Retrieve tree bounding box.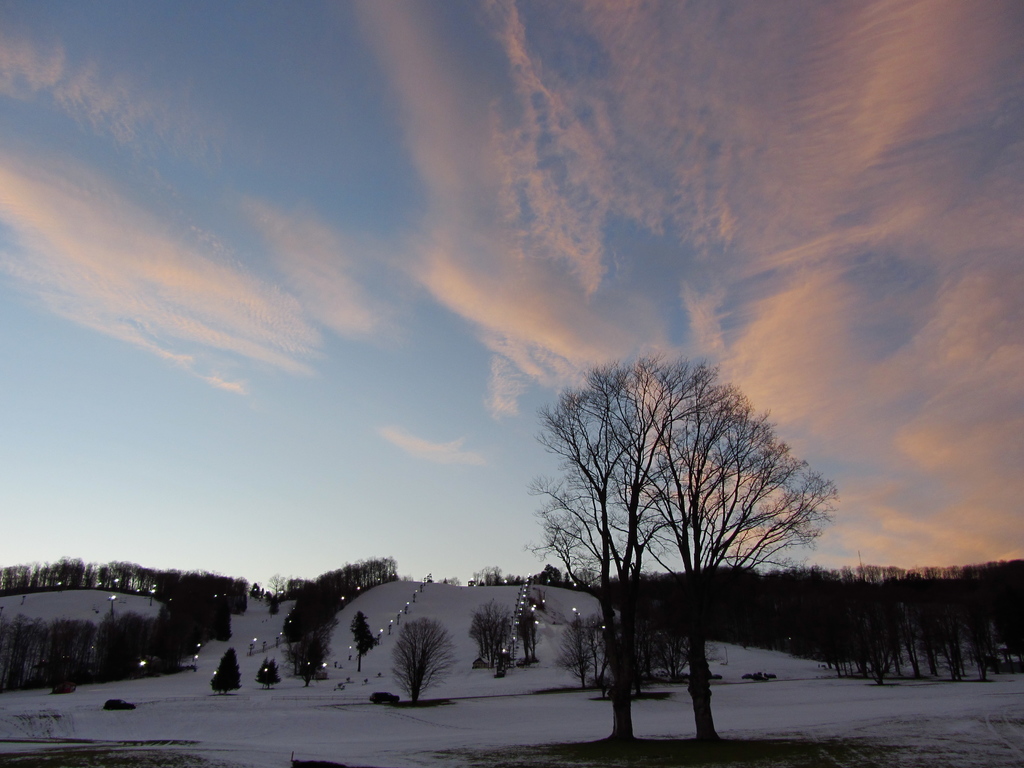
Bounding box: 375:616:457:714.
